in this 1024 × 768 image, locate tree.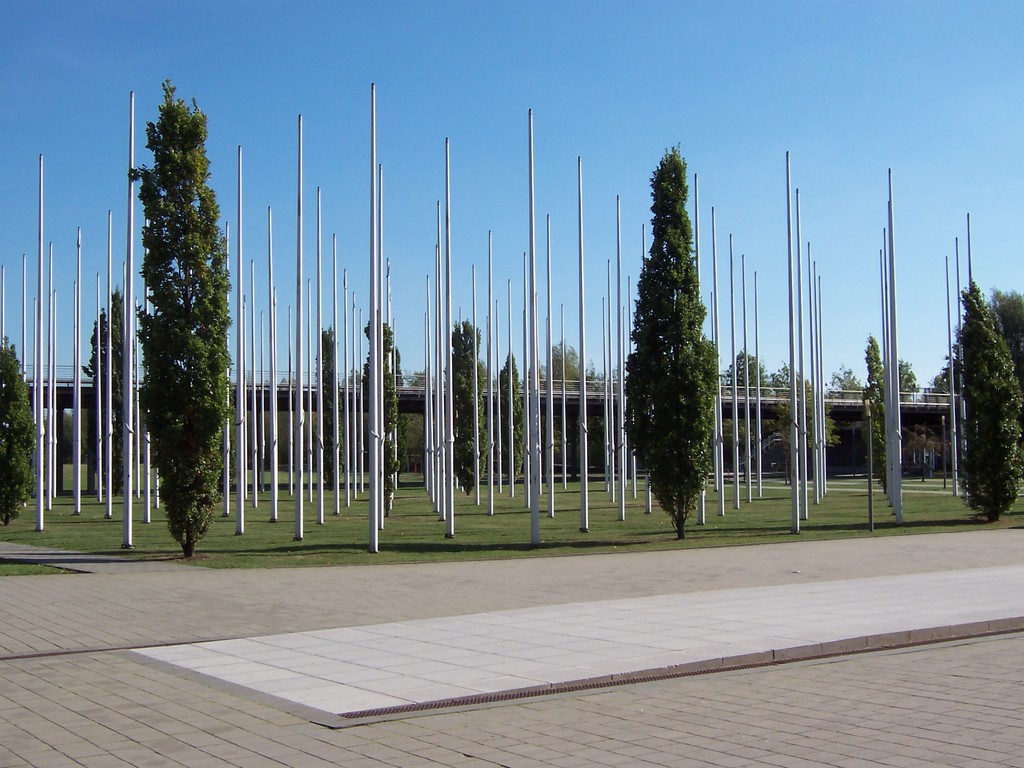
Bounding box: bbox=(0, 331, 38, 534).
